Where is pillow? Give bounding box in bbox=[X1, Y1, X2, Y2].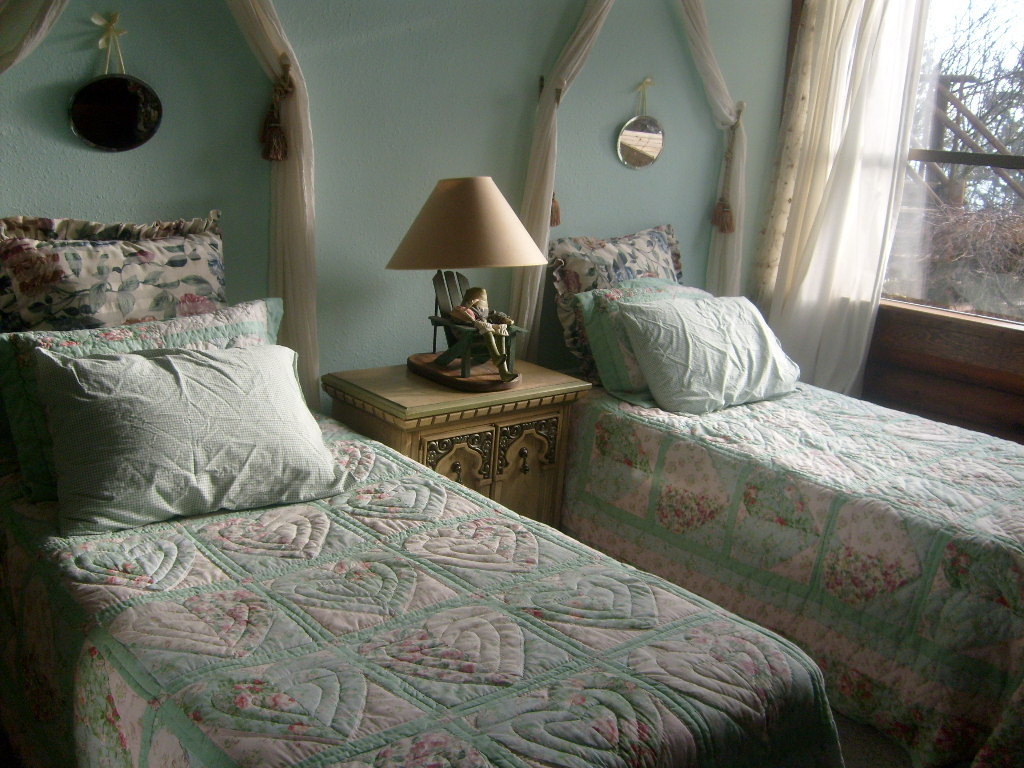
bbox=[617, 291, 801, 424].
